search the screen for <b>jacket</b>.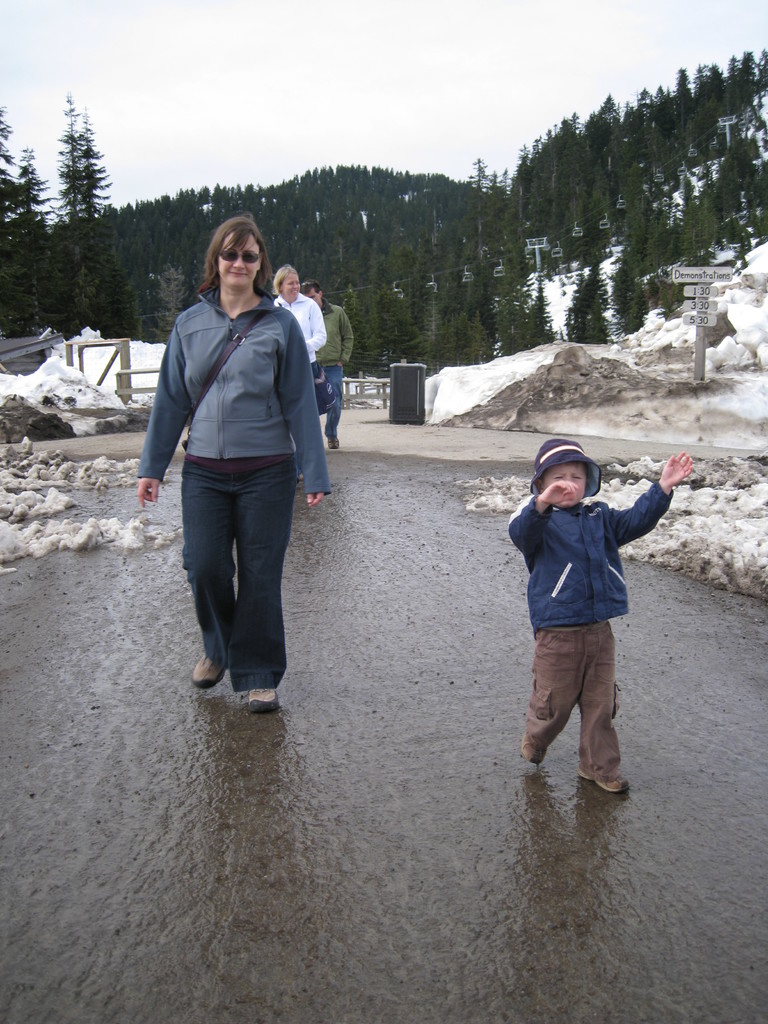
Found at box(144, 269, 329, 523).
